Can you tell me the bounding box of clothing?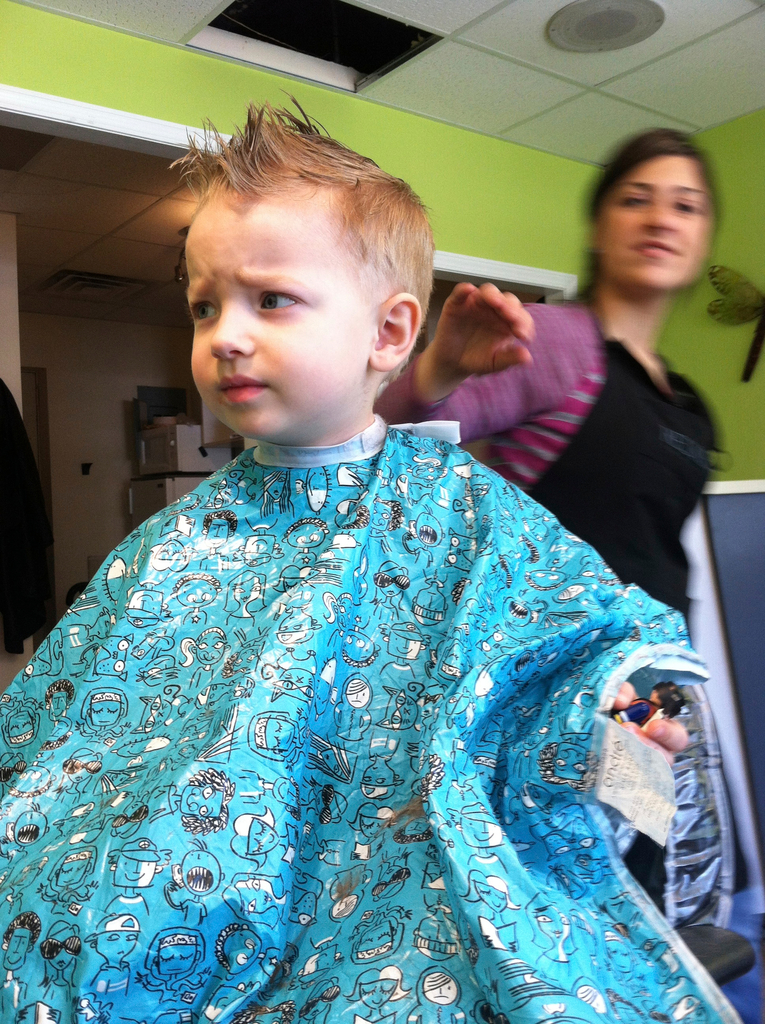
380,280,735,671.
